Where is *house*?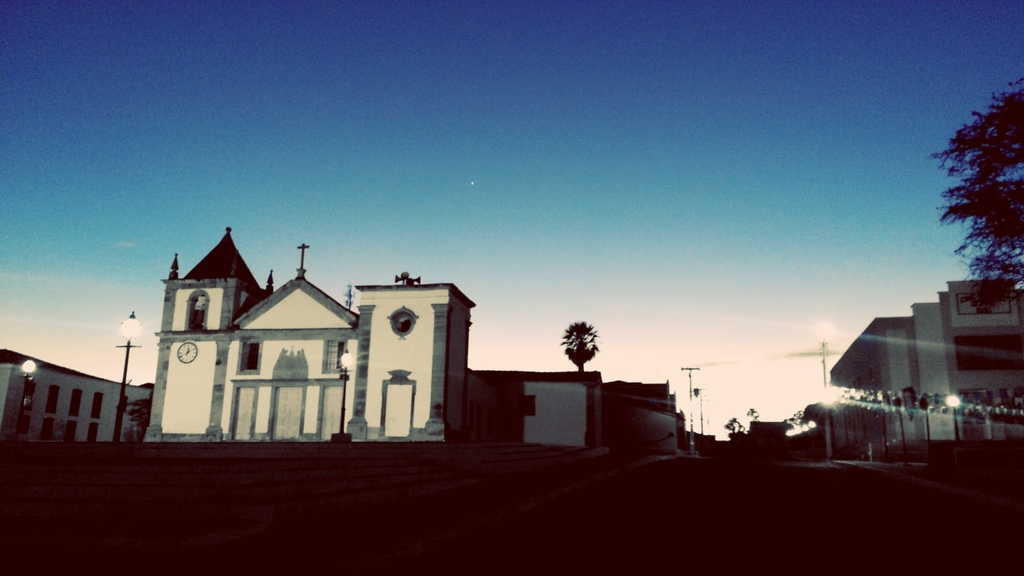
(x1=148, y1=229, x2=480, y2=445).
